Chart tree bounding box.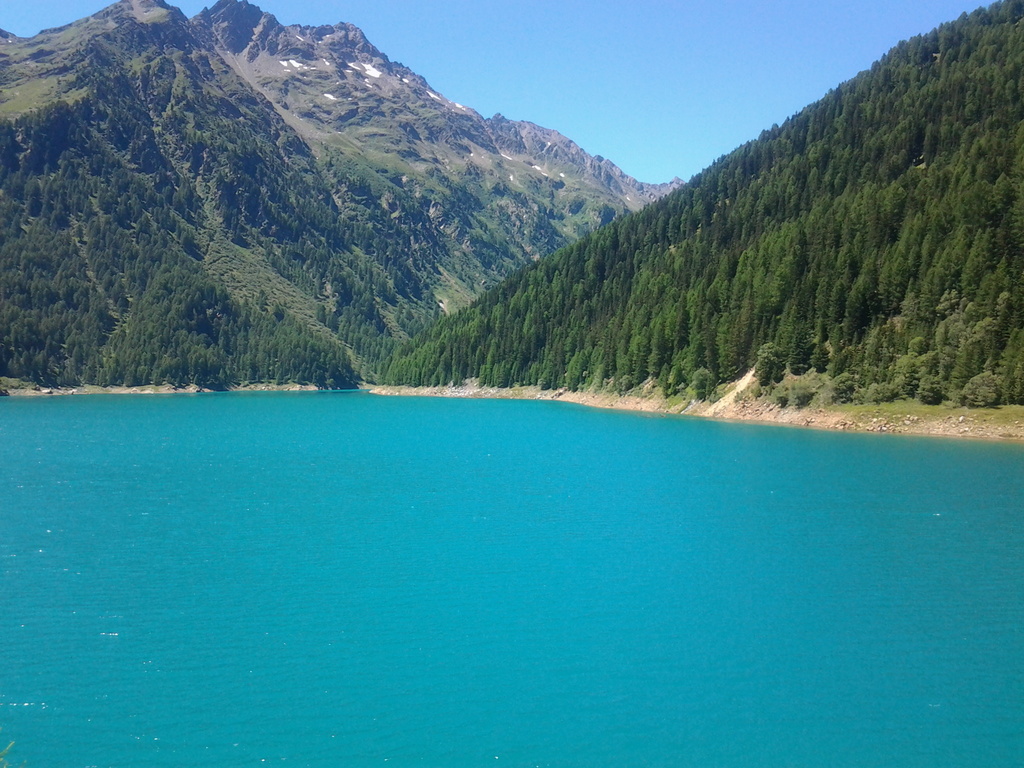
Charted: (786,323,815,378).
